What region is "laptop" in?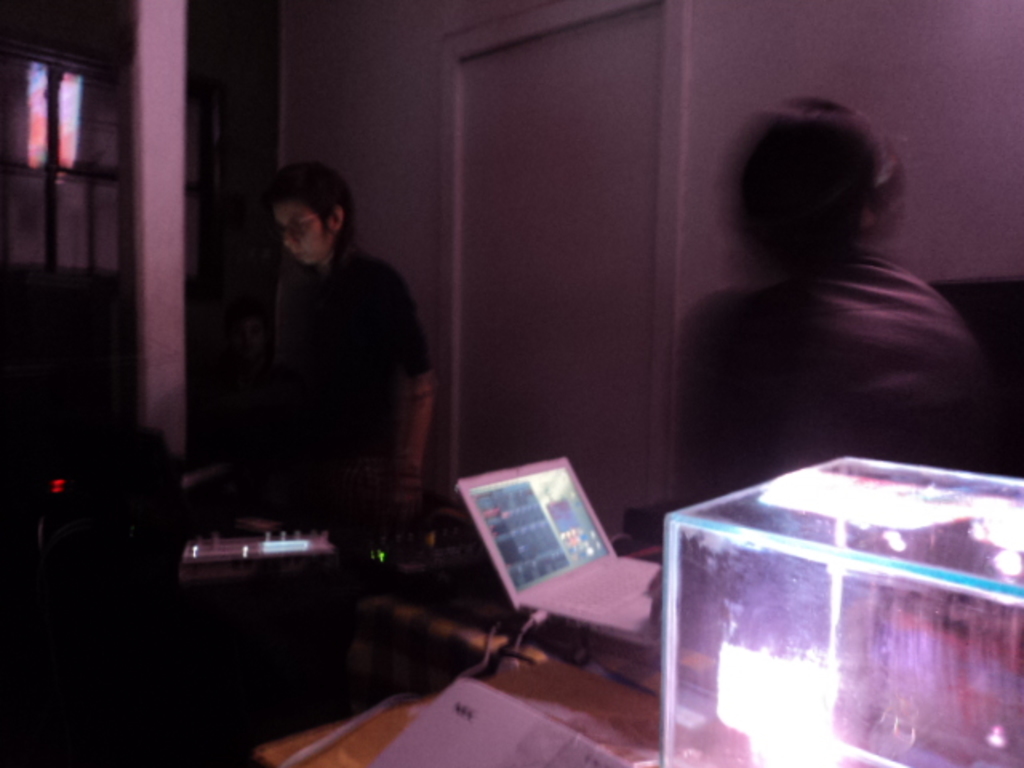
l=458, t=434, r=672, b=653.
